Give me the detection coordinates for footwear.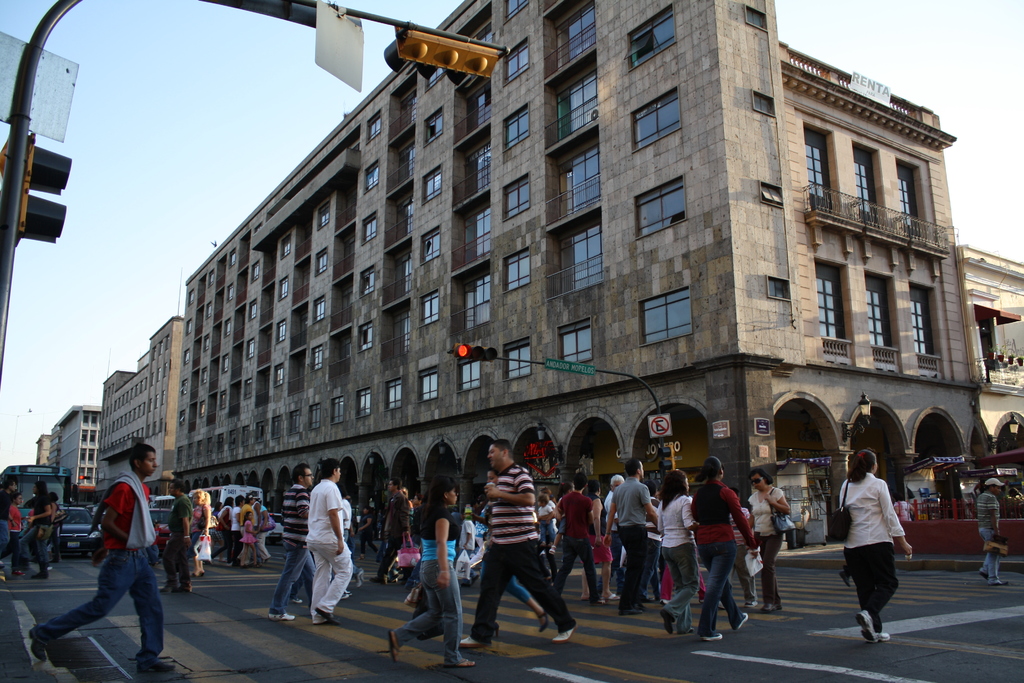
bbox(161, 588, 174, 593).
